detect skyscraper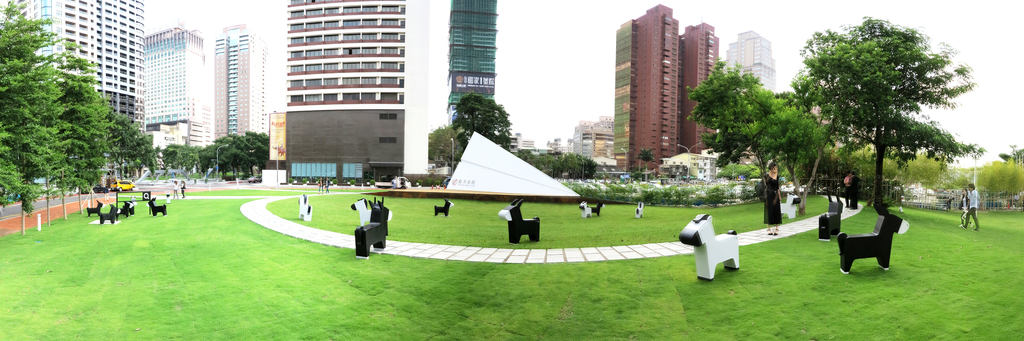
(x1=210, y1=23, x2=262, y2=175)
